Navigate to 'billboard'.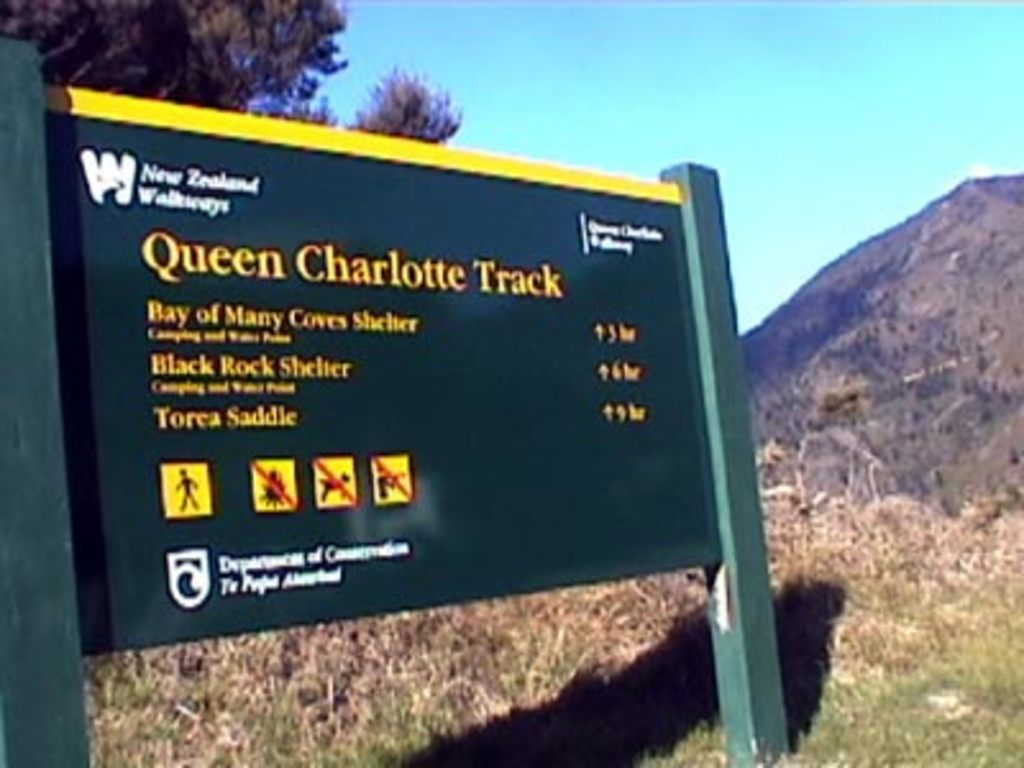
Navigation target: left=61, top=102, right=732, bottom=676.
